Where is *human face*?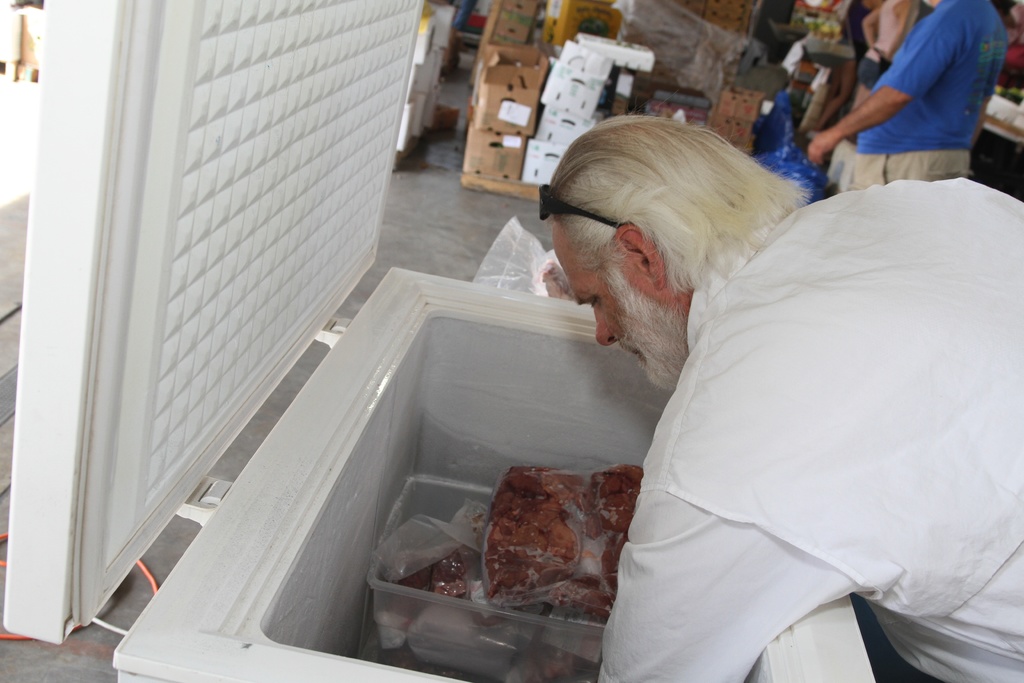
[569, 260, 665, 343].
